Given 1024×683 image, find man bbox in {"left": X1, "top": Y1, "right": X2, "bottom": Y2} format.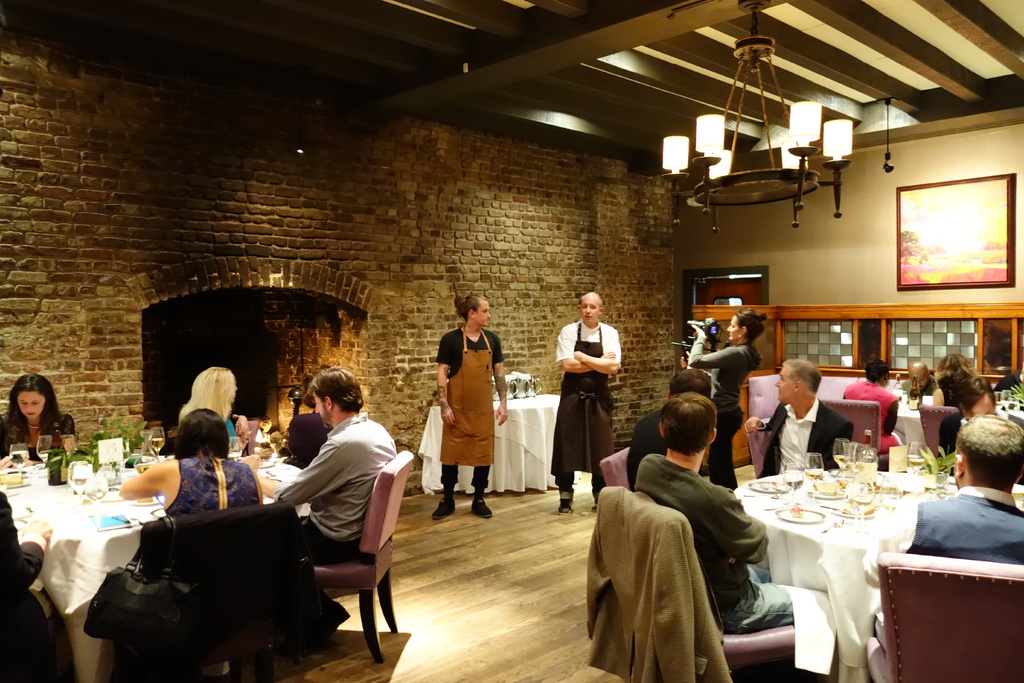
{"left": 899, "top": 361, "right": 935, "bottom": 397}.
